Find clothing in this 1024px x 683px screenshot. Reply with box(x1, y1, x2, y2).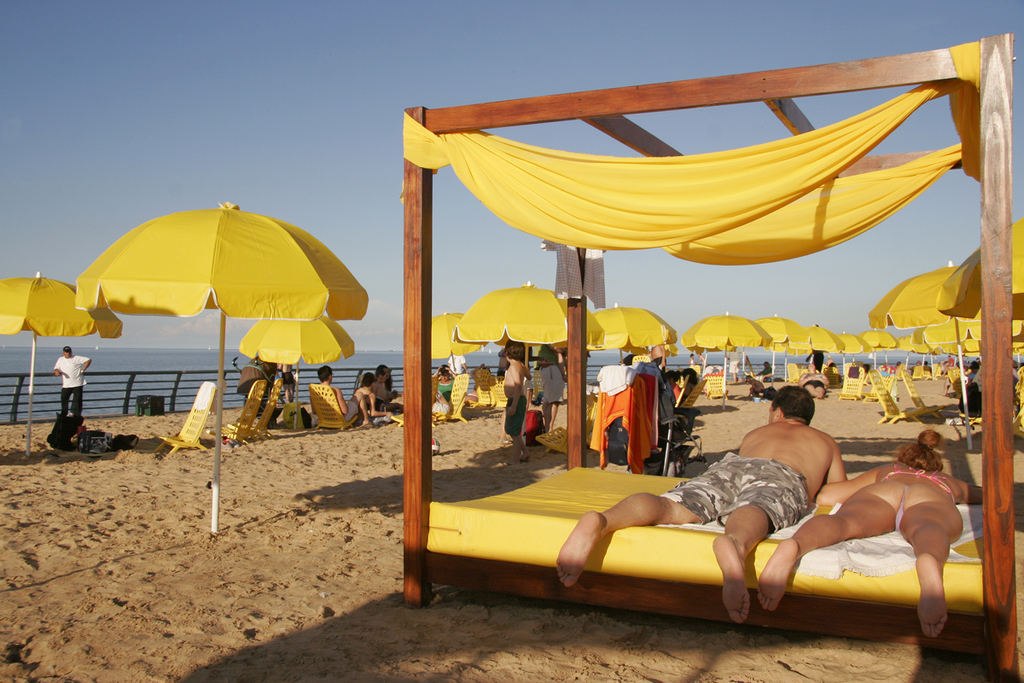
box(805, 379, 827, 390).
